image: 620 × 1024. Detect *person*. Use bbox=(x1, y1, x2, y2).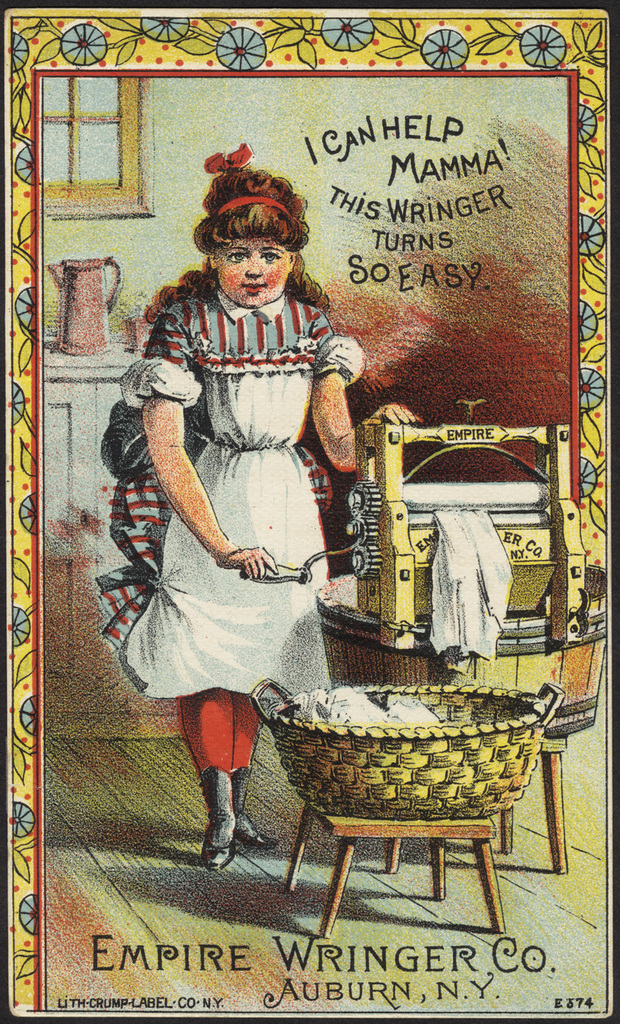
bbox=(96, 141, 428, 871).
